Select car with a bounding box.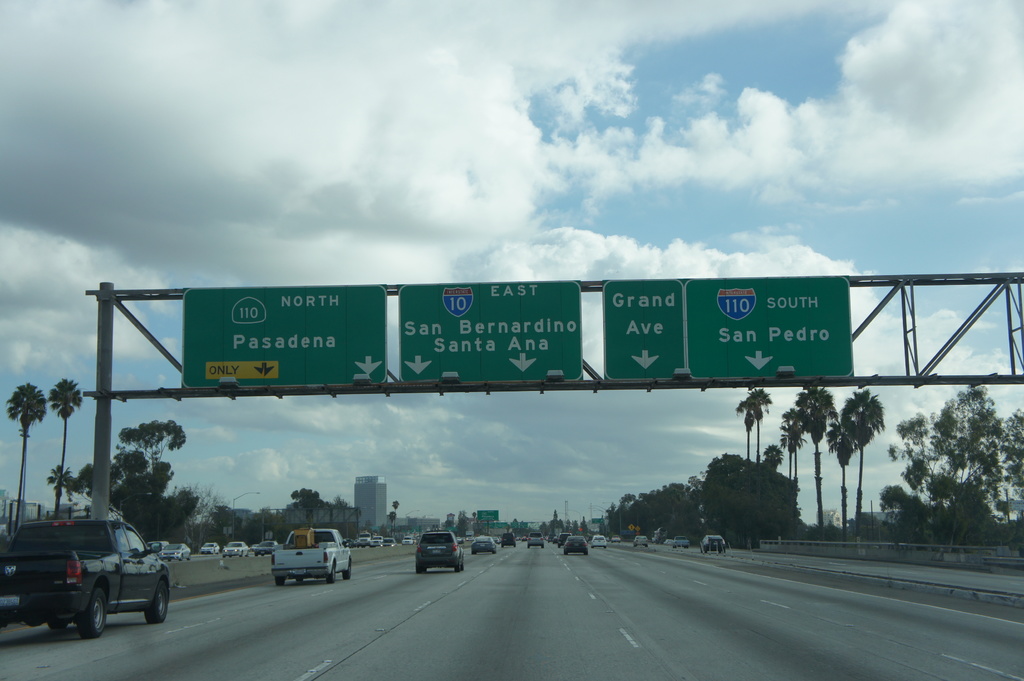
bbox=[164, 543, 192, 561].
